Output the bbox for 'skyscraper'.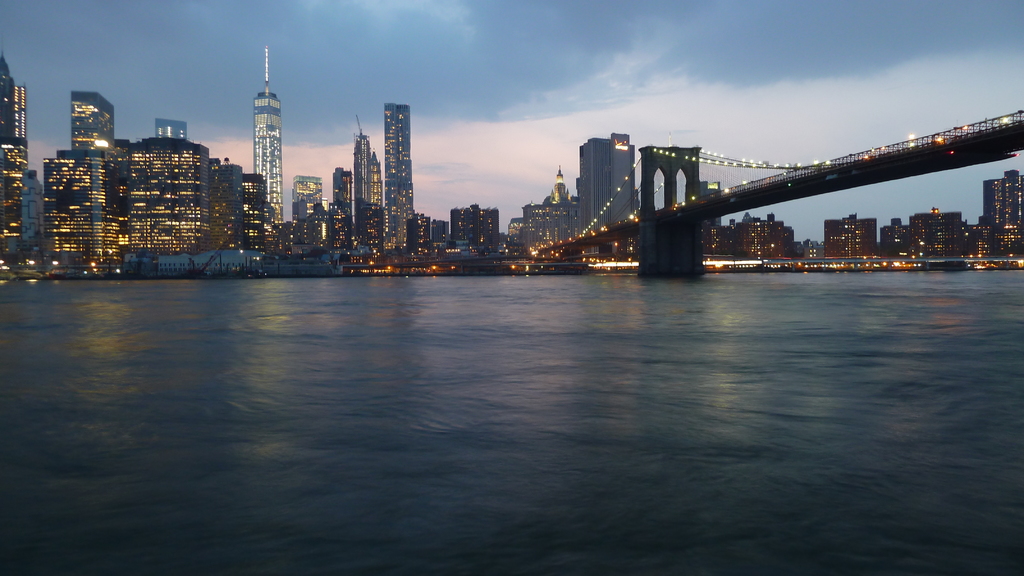
<box>0,53,42,284</box>.
